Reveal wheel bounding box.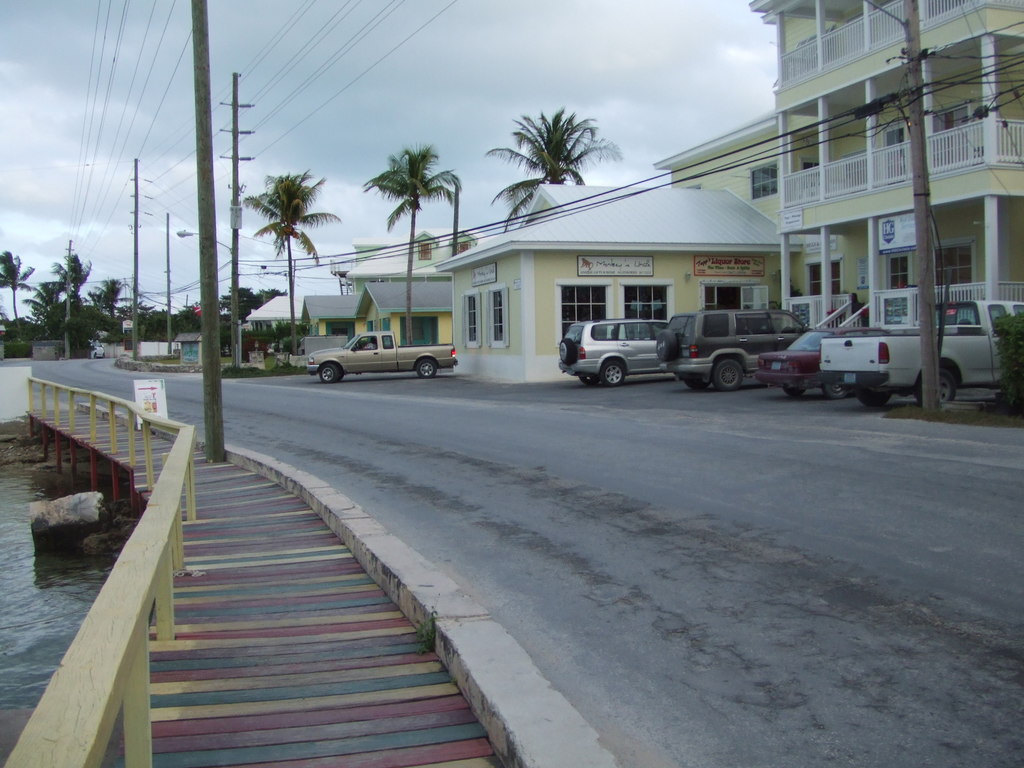
Revealed: select_region(779, 383, 803, 398).
